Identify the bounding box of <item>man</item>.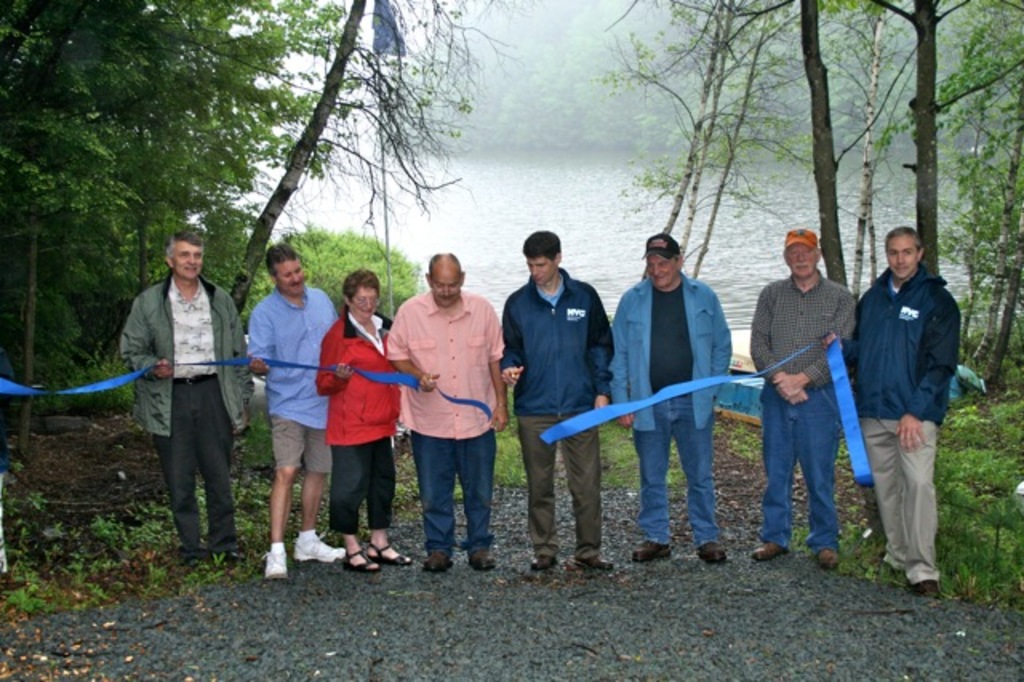
<box>614,227,733,562</box>.
